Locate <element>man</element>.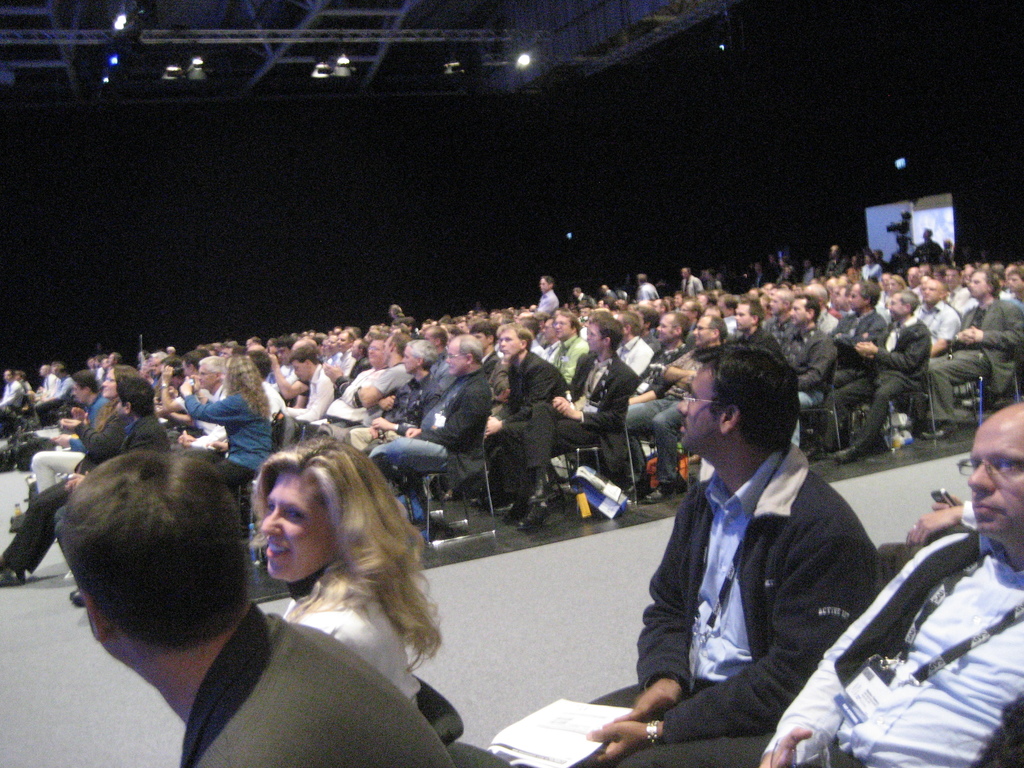
Bounding box: <box>421,323,454,388</box>.
